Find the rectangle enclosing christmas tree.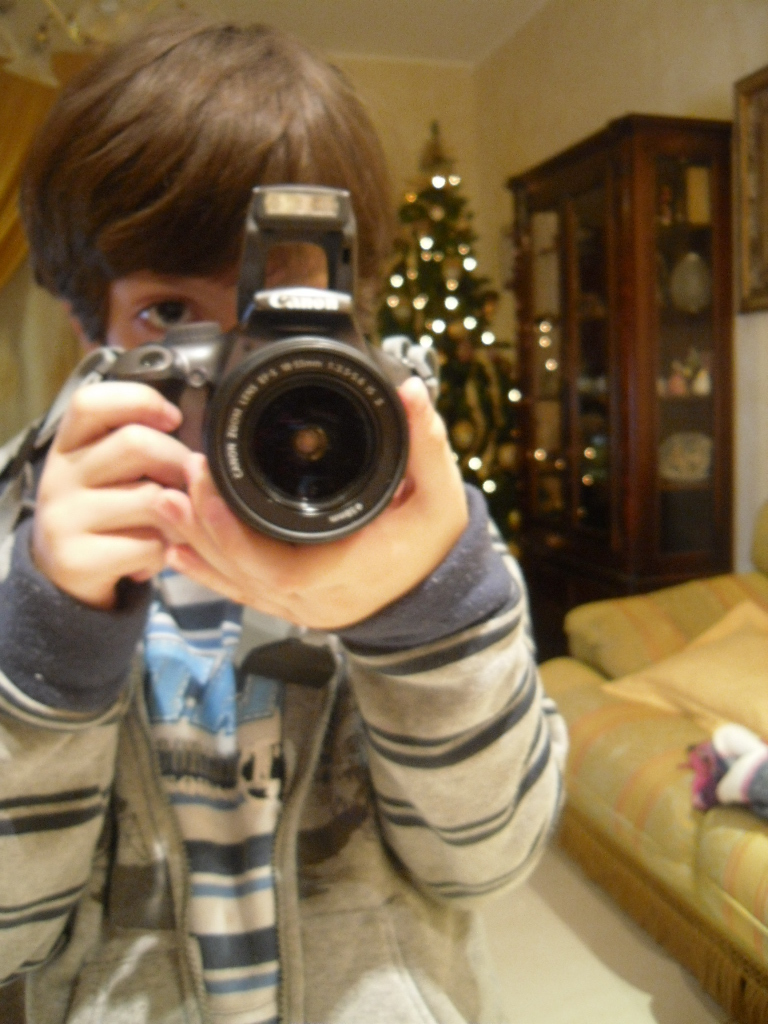
Rect(343, 118, 550, 577).
